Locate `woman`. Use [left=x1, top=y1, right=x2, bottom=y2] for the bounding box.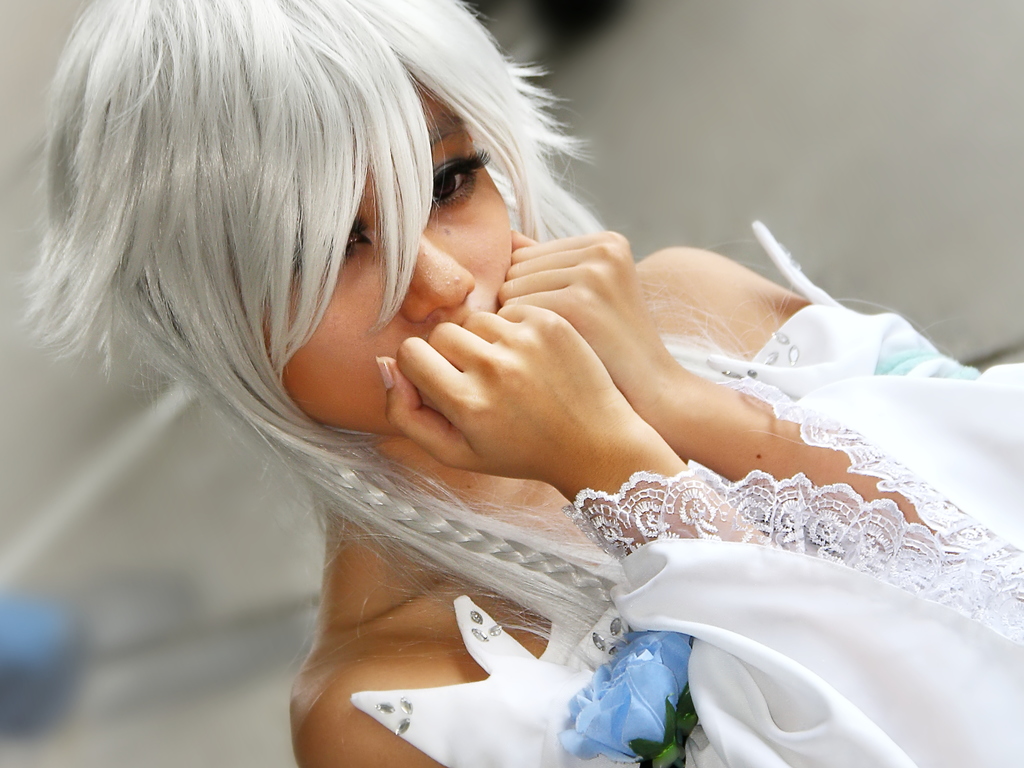
[left=67, top=28, right=954, bottom=743].
